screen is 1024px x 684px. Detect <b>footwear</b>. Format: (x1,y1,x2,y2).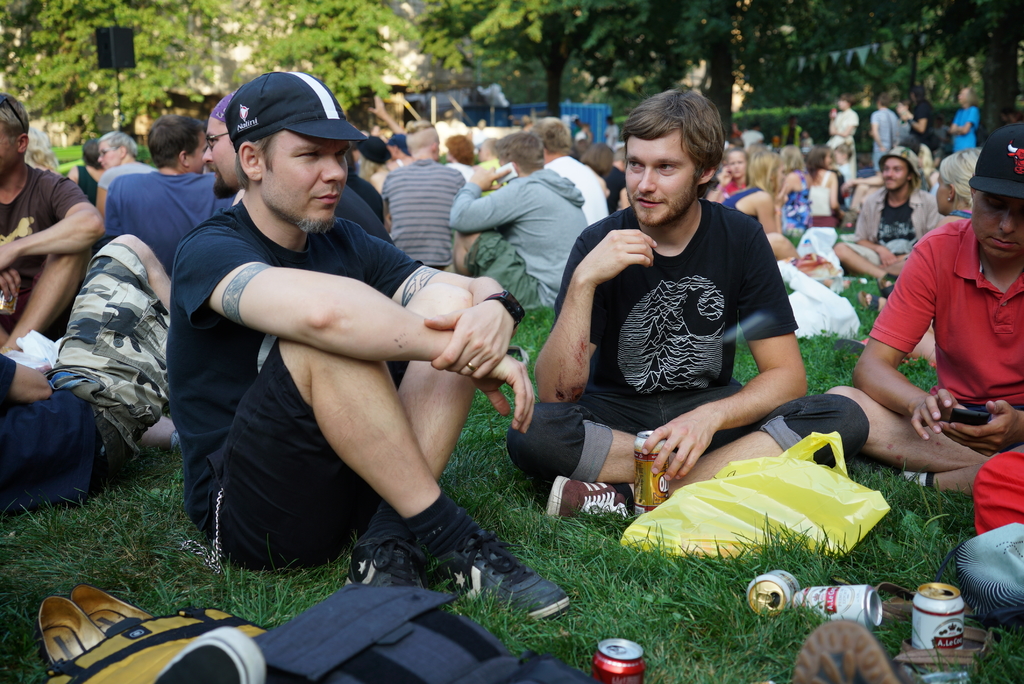
(878,276,893,301).
